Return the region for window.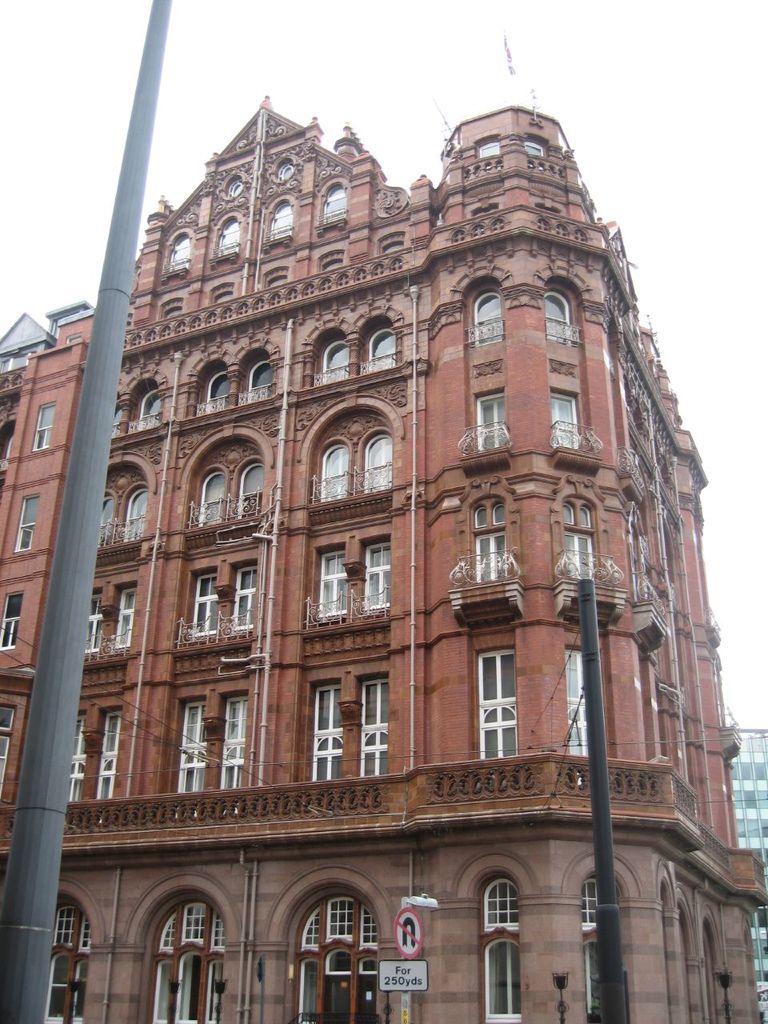
Rect(96, 394, 126, 451).
